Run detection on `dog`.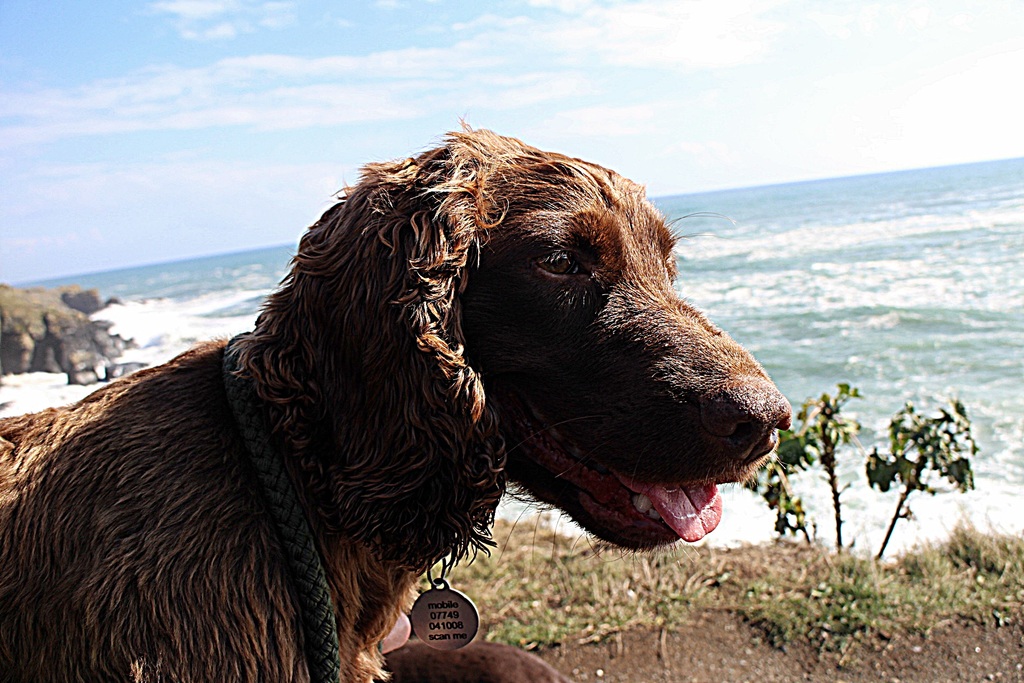
Result: left=0, top=111, right=792, bottom=682.
